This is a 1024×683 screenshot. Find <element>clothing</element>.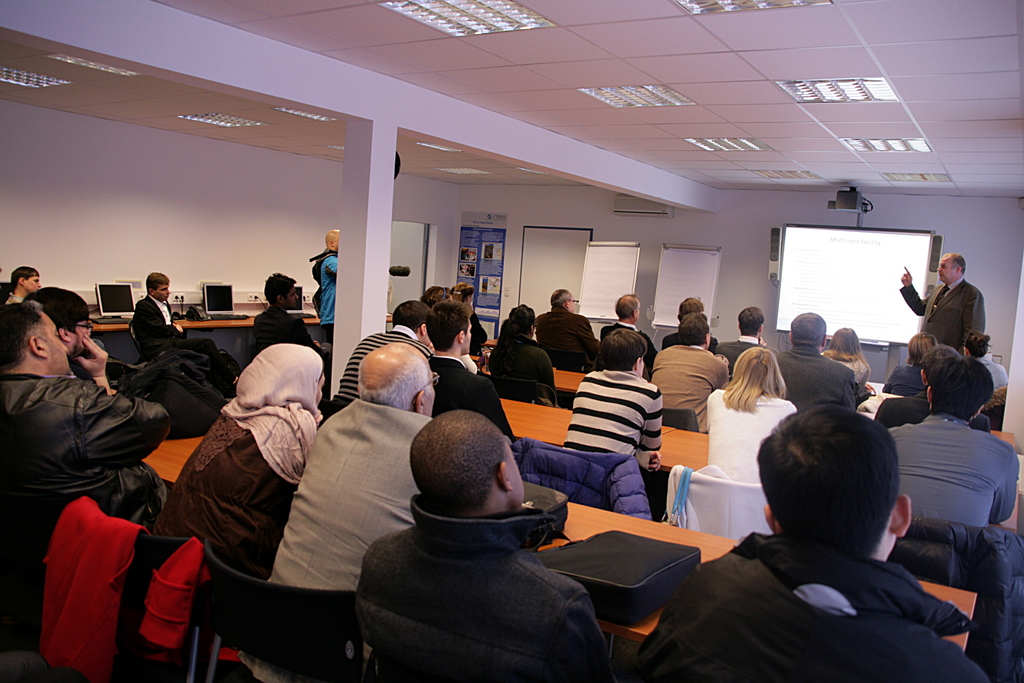
Bounding box: (left=882, top=359, right=927, bottom=415).
